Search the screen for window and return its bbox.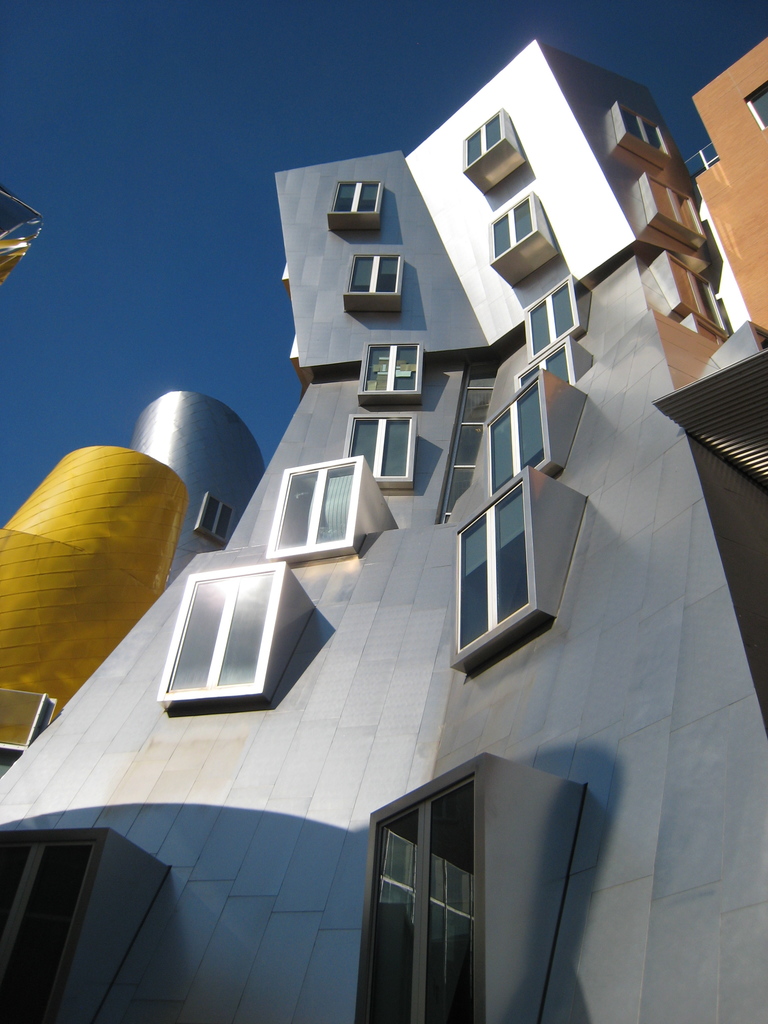
Found: {"left": 360, "top": 338, "right": 420, "bottom": 397}.
